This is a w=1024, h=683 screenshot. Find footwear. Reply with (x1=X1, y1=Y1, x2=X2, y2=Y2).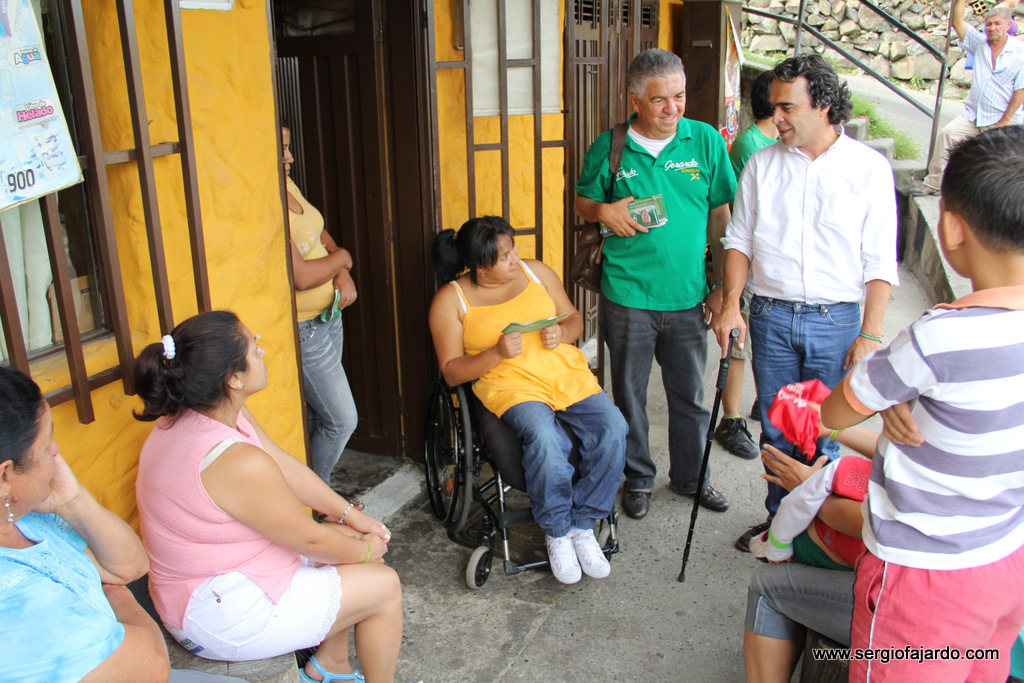
(x1=909, y1=183, x2=938, y2=196).
